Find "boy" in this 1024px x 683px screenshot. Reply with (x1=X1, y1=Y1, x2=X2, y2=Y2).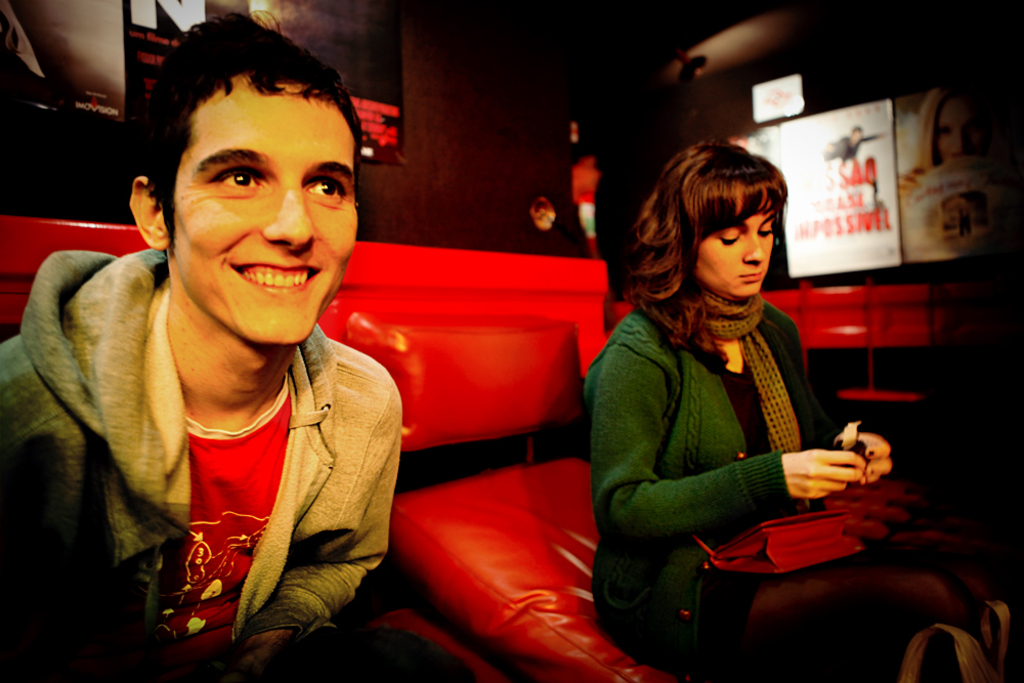
(x1=53, y1=22, x2=411, y2=655).
